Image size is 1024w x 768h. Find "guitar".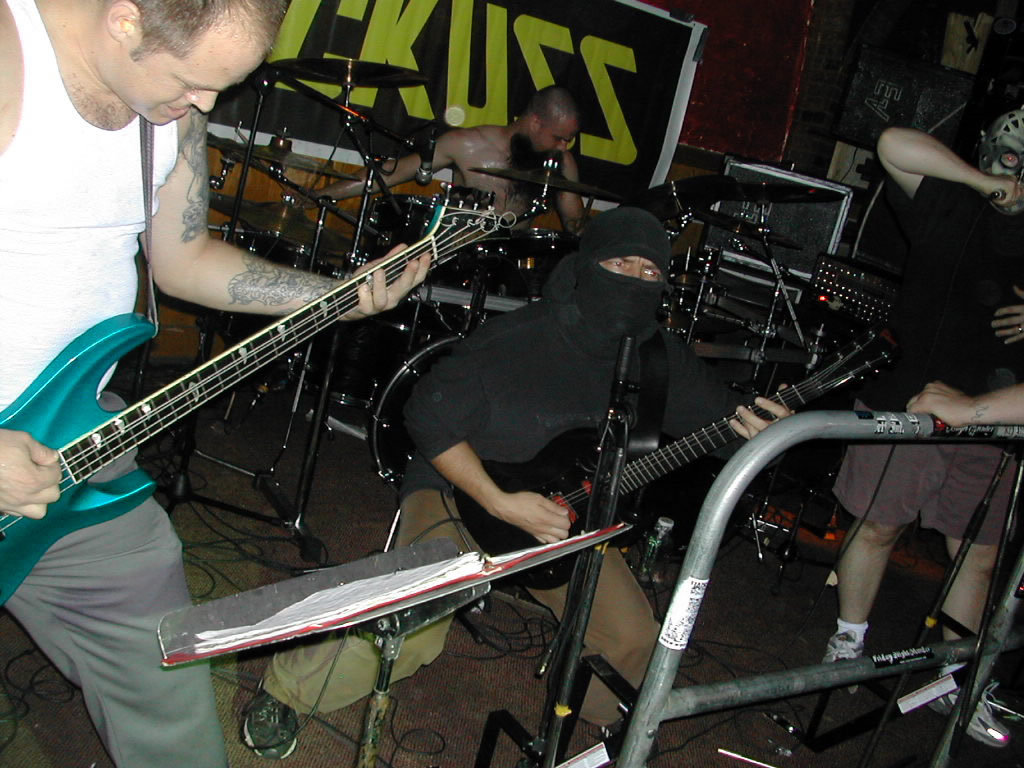
[431, 324, 929, 600].
